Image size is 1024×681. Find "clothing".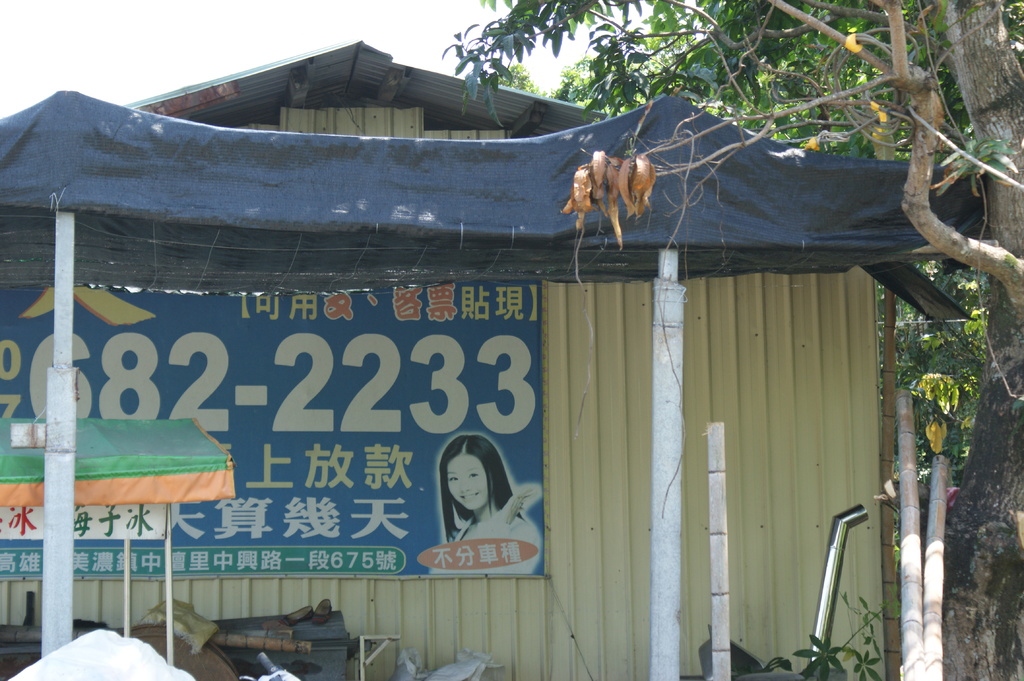
box=[452, 508, 548, 575].
